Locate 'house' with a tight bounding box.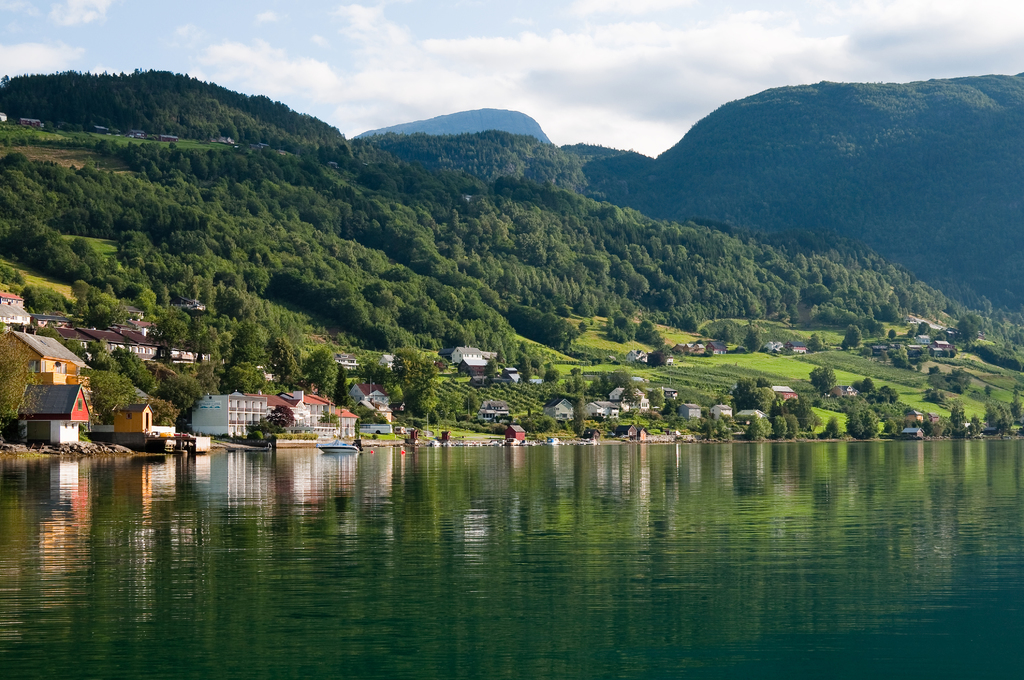
x1=436 y1=336 x2=484 y2=389.
